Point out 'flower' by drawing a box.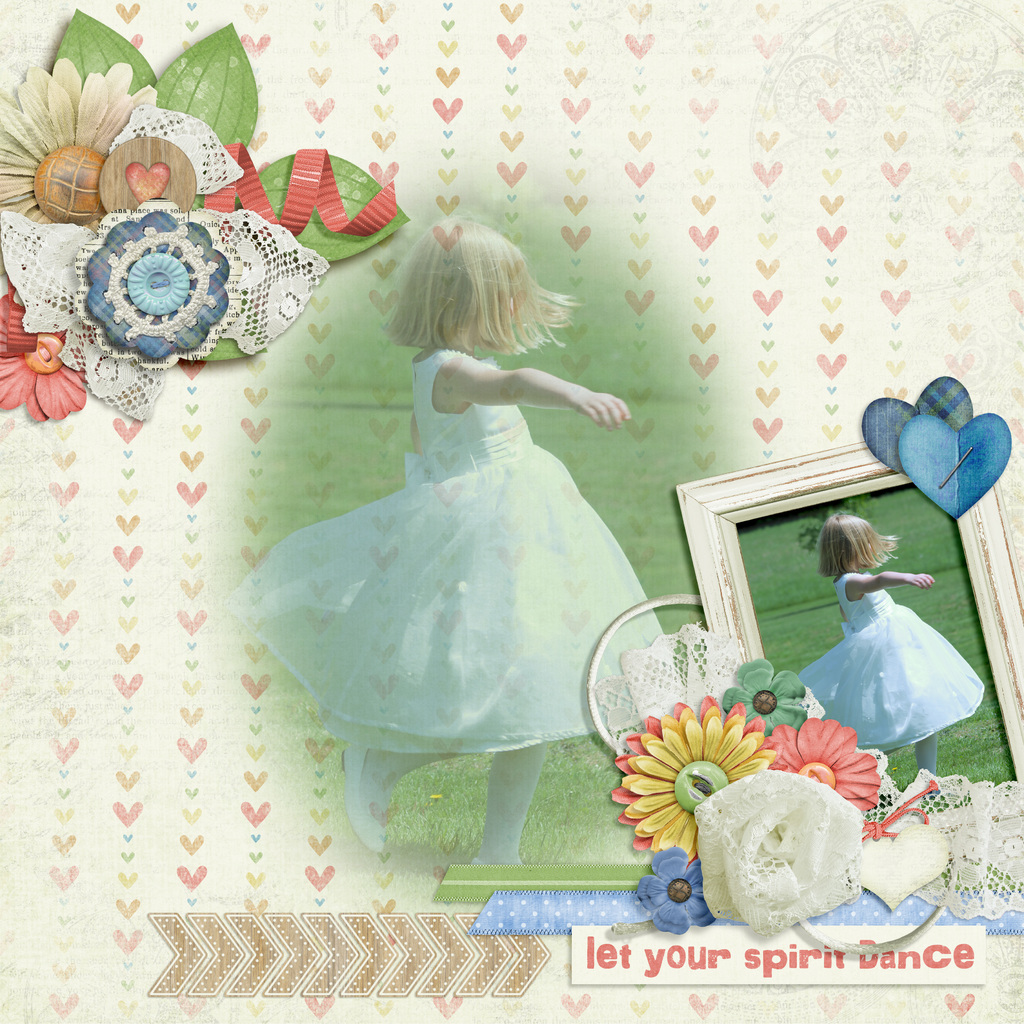
x1=0, y1=300, x2=115, y2=413.
